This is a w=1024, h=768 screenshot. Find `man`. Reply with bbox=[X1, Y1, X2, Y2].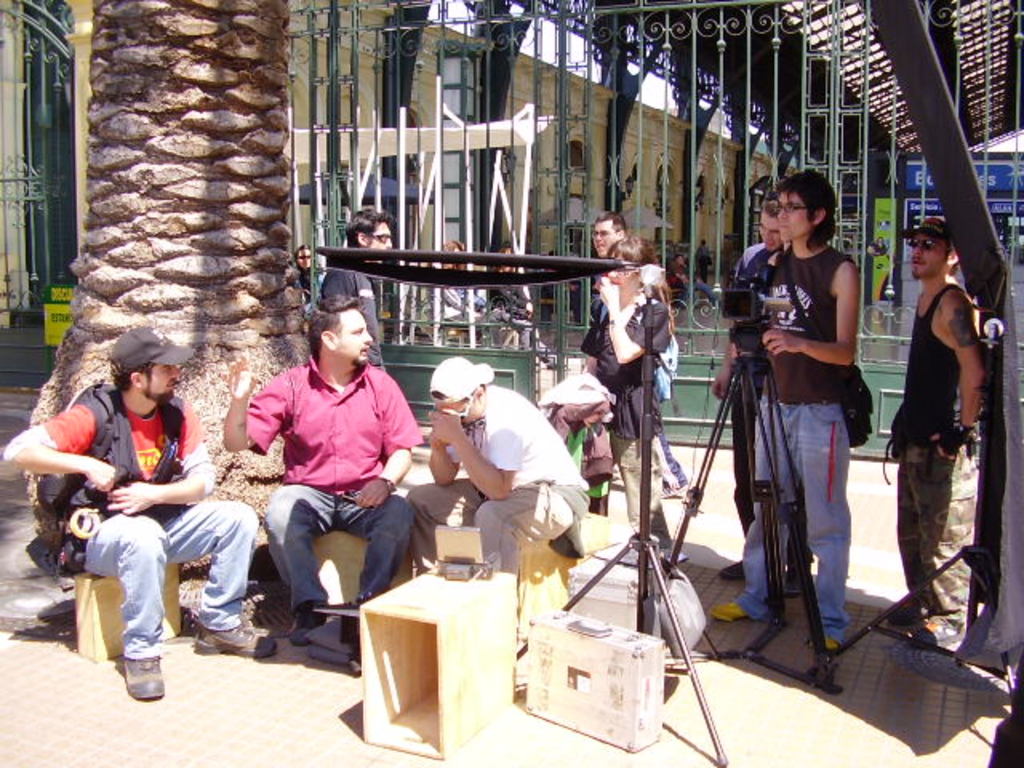
bbox=[882, 221, 989, 646].
